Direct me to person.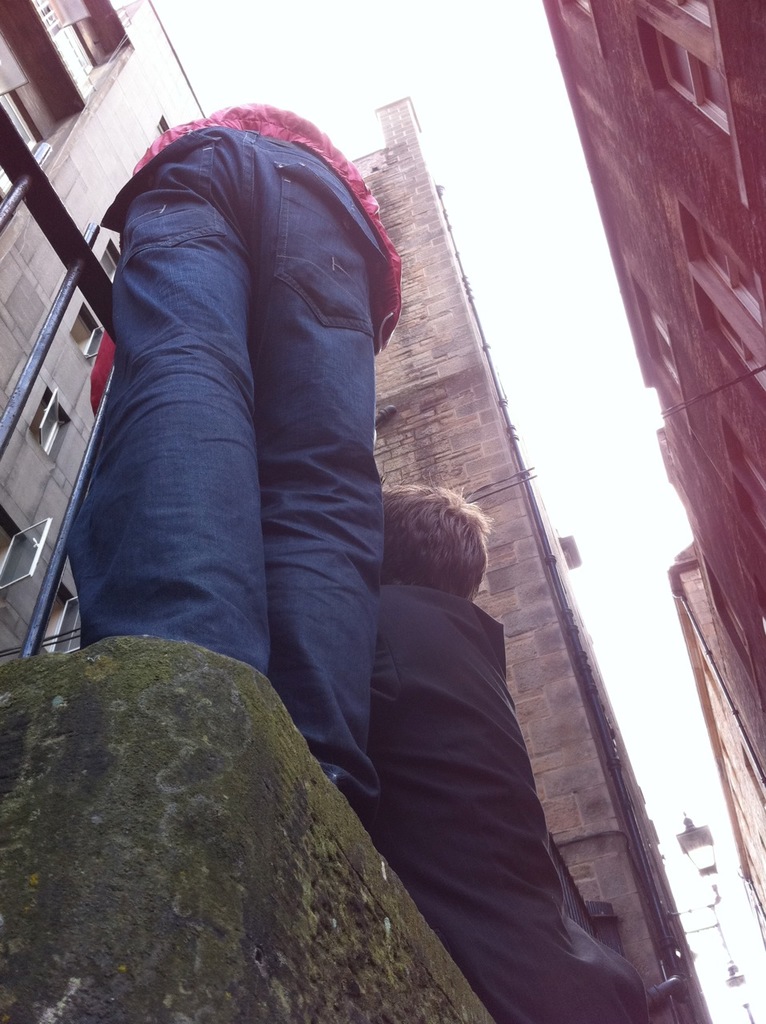
Direction: l=335, t=465, r=616, b=999.
